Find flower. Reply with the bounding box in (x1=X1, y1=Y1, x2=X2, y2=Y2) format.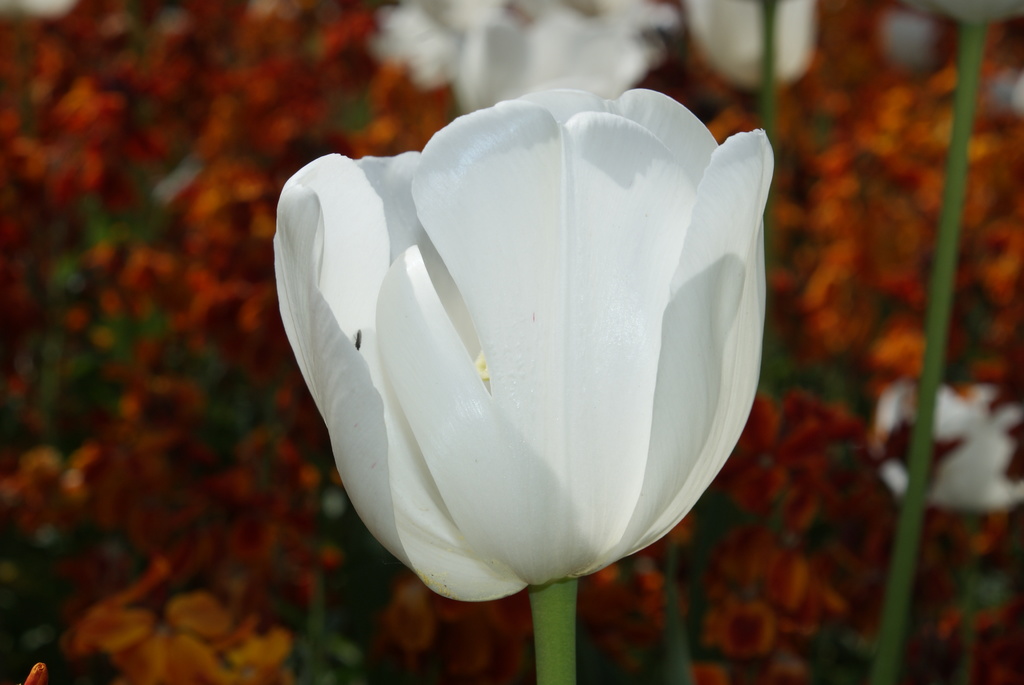
(x1=858, y1=379, x2=1023, y2=521).
